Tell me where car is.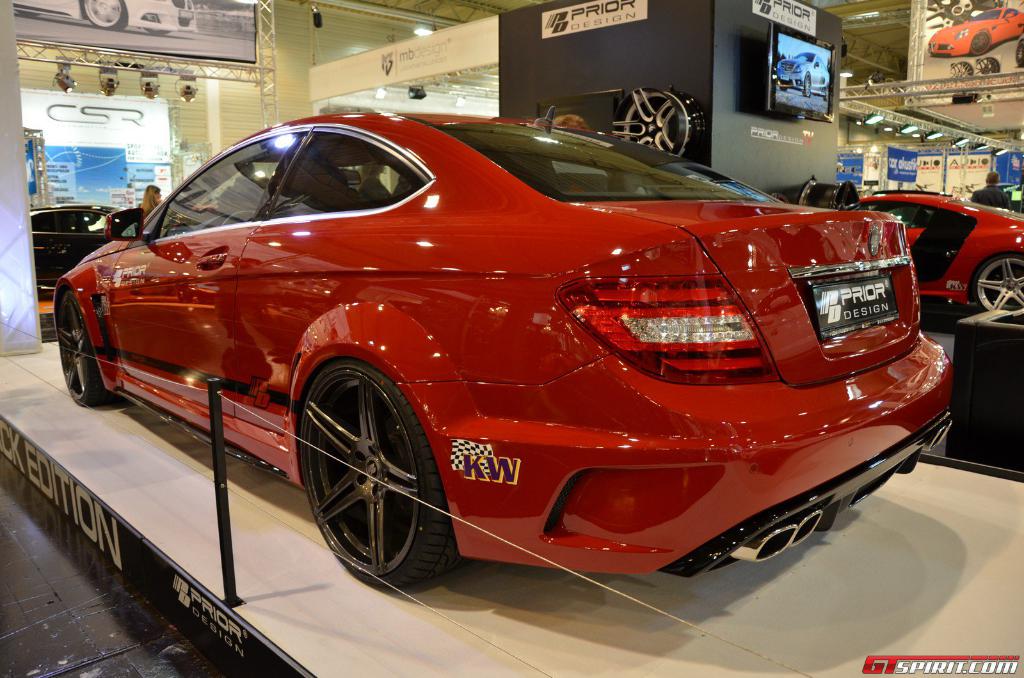
car is at (x1=779, y1=48, x2=835, y2=91).
